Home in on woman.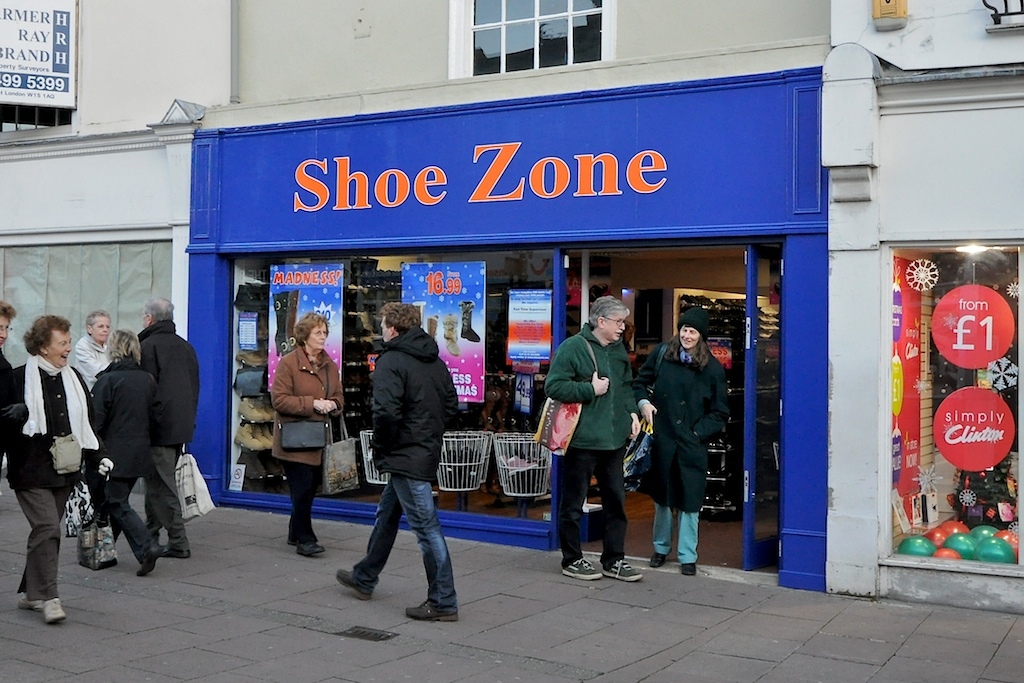
Homed in at left=627, top=306, right=731, bottom=578.
